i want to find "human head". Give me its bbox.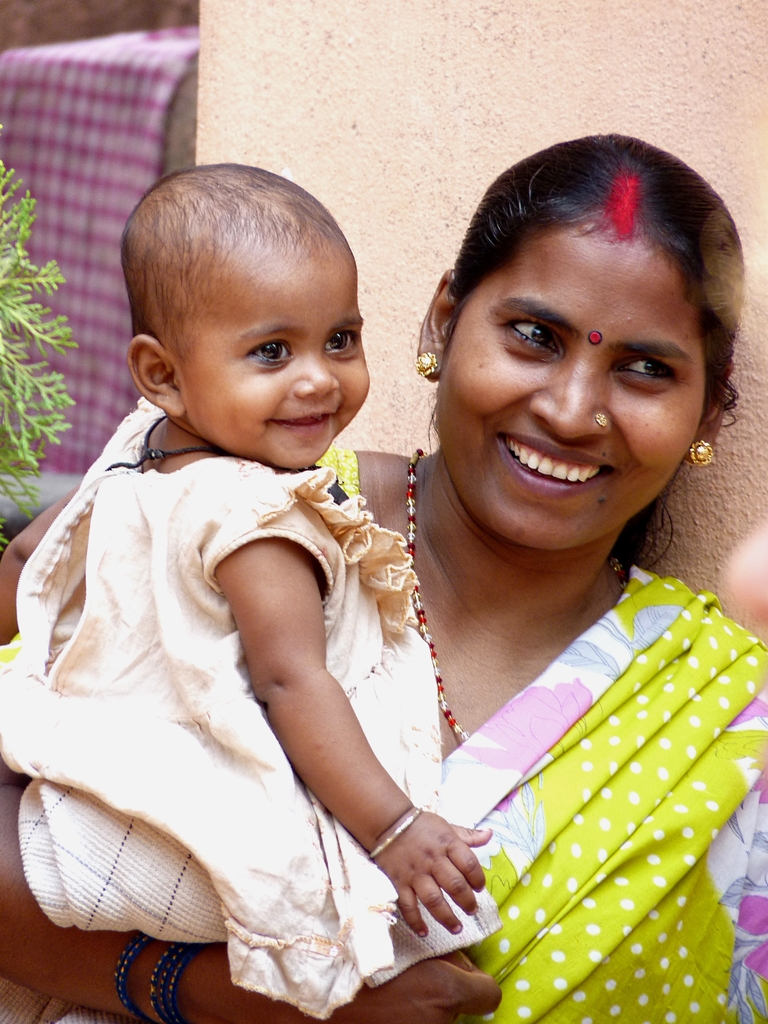
crop(122, 161, 381, 452).
